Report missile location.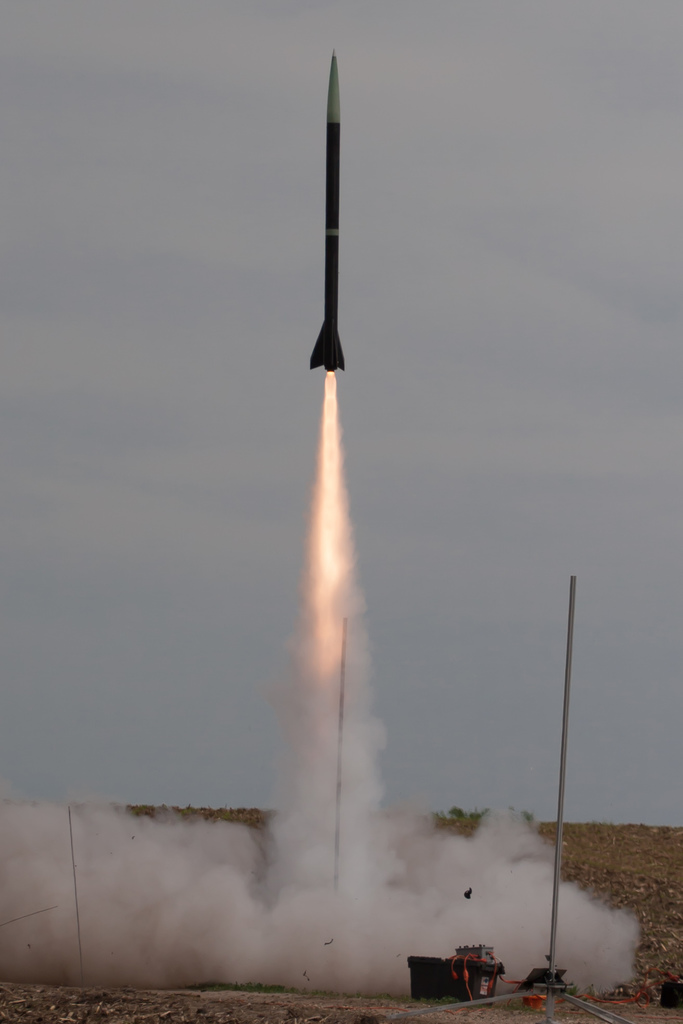
Report: [left=304, top=51, right=348, bottom=377].
